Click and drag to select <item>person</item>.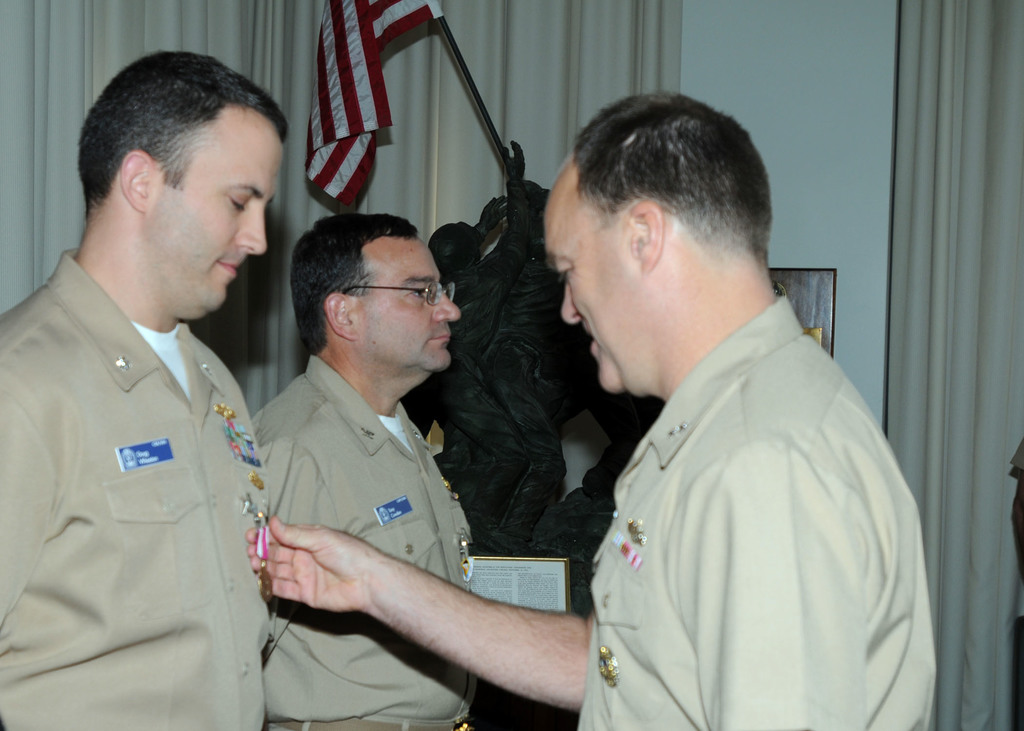
Selection: (x1=0, y1=42, x2=290, y2=730).
